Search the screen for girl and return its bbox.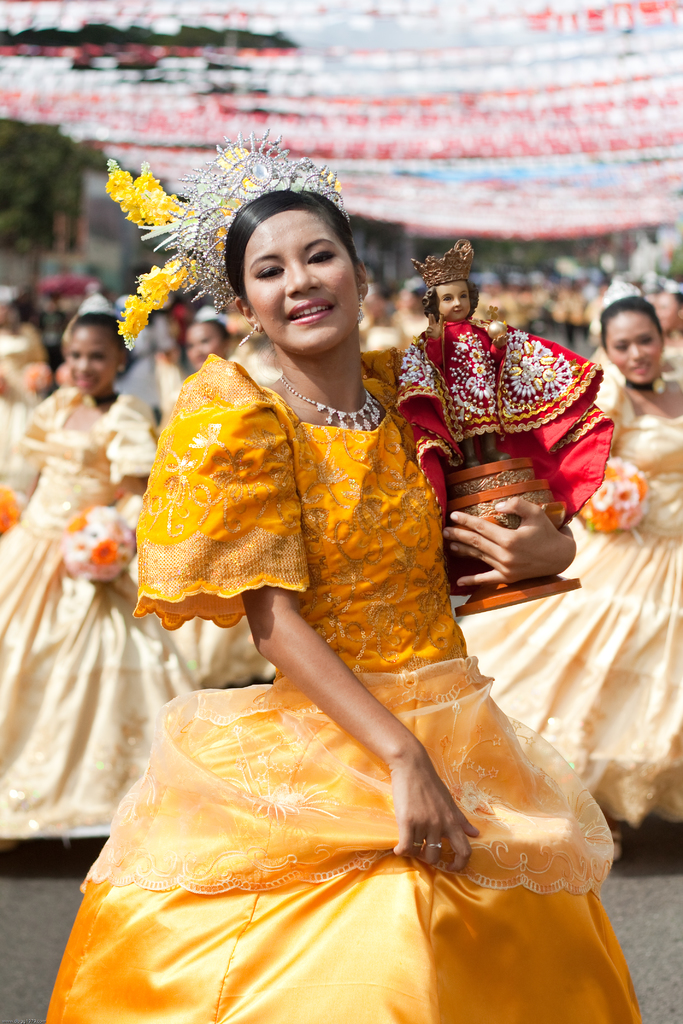
Found: box=[3, 302, 147, 850].
